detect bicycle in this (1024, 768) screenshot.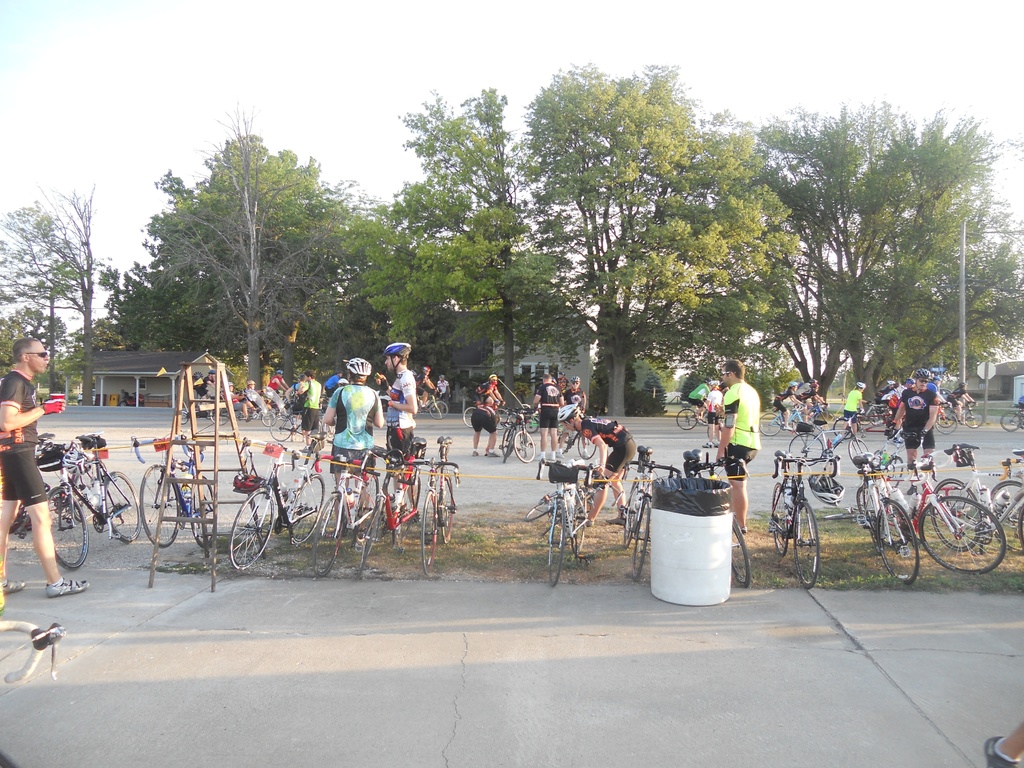
Detection: detection(789, 412, 870, 468).
